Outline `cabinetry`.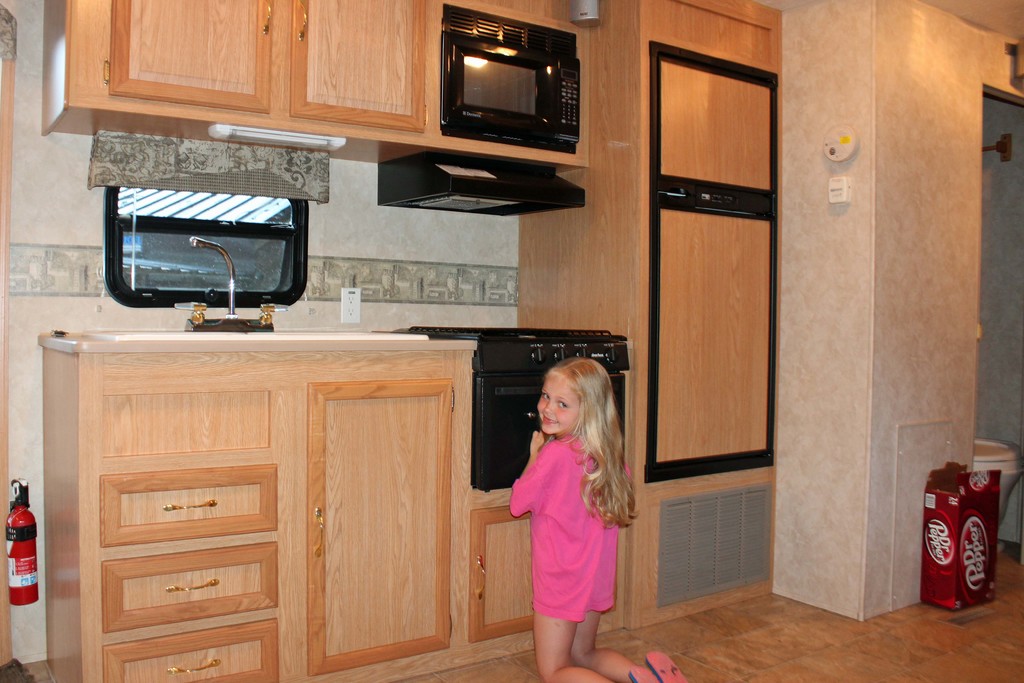
Outline: crop(27, 0, 590, 177).
